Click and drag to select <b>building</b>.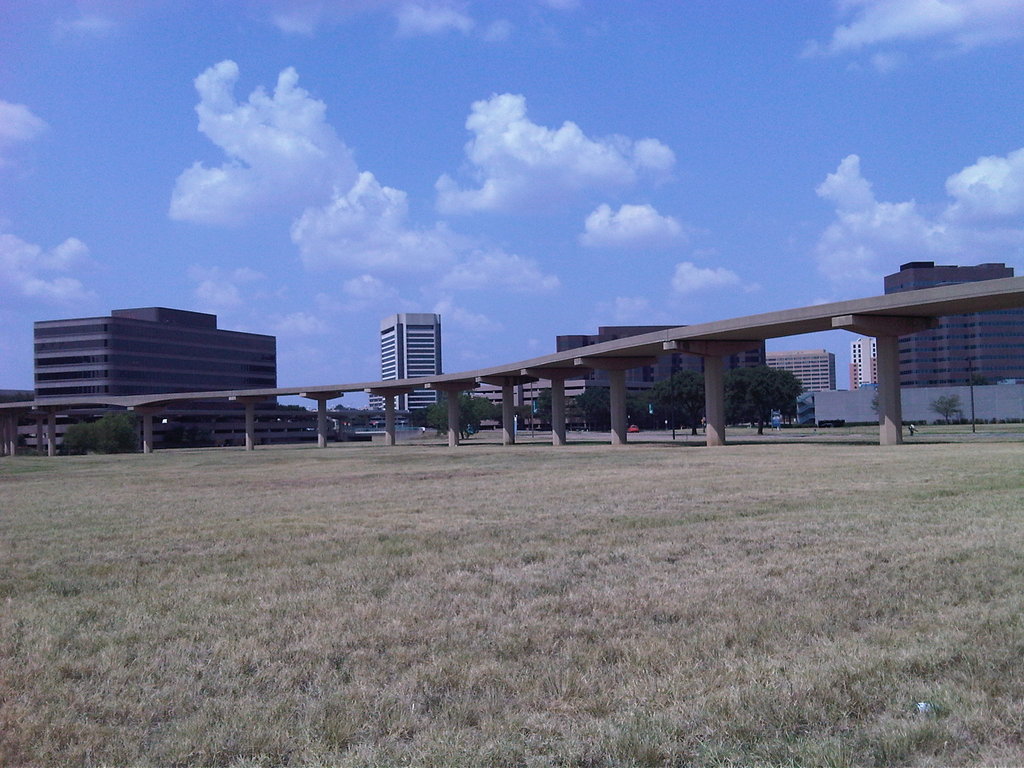
Selection: 767:353:834:391.
